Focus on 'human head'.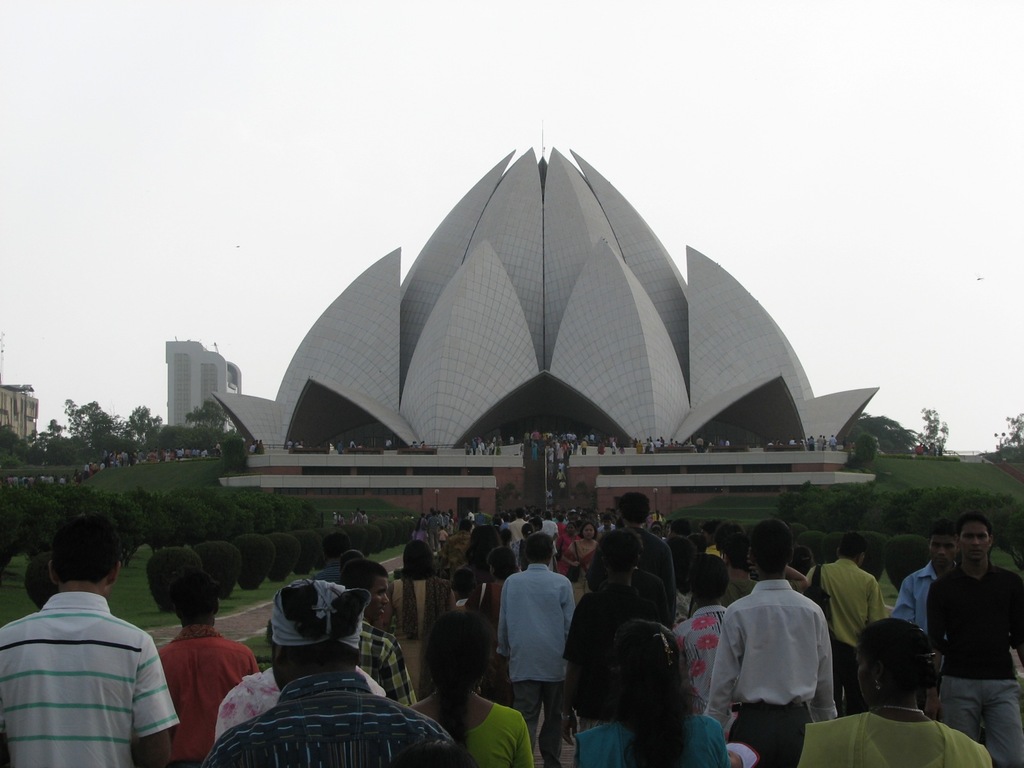
Focused at (698,520,722,545).
